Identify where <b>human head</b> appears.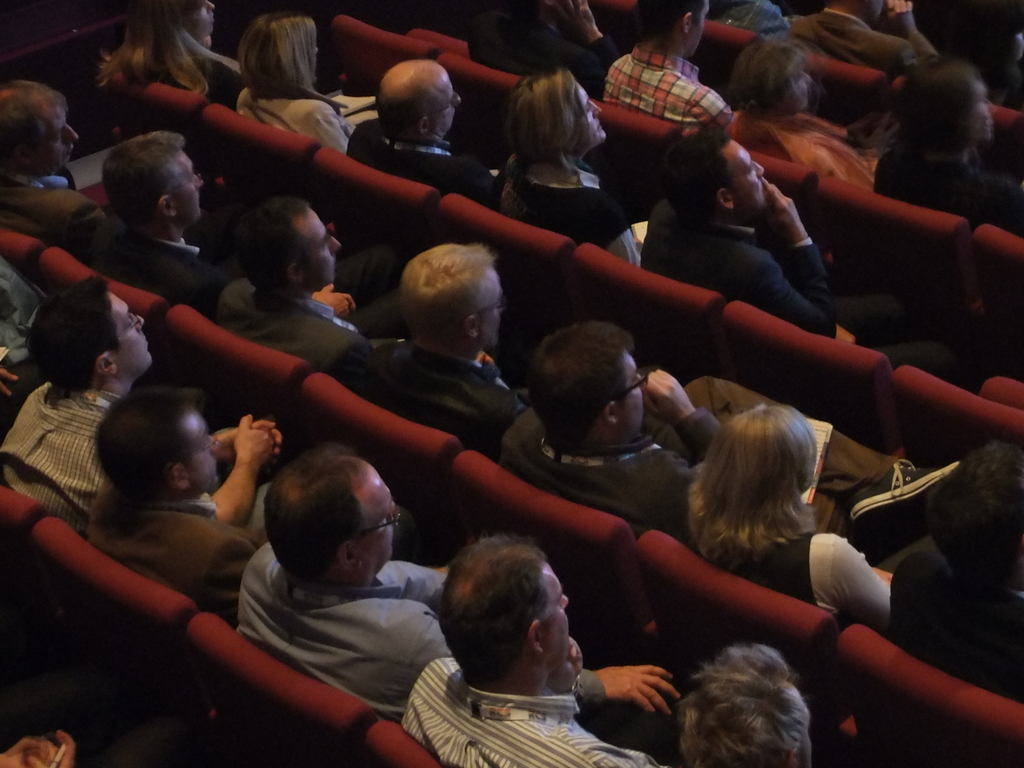
Appears at 380 61 463 147.
